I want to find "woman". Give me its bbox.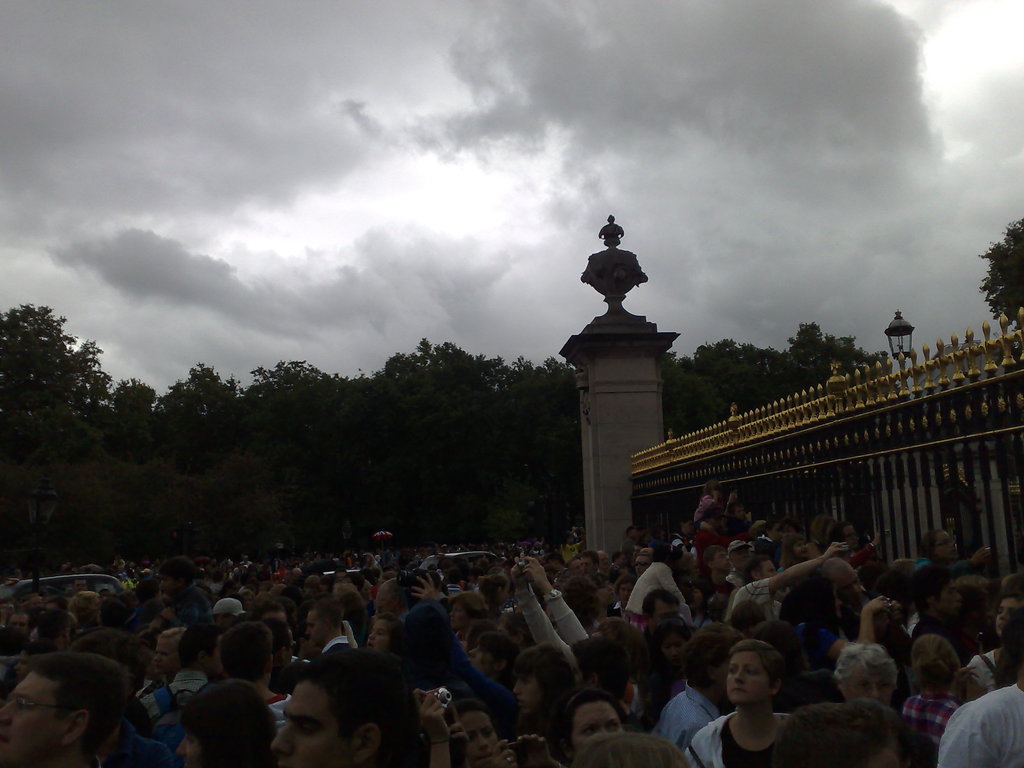
[678, 636, 819, 759].
